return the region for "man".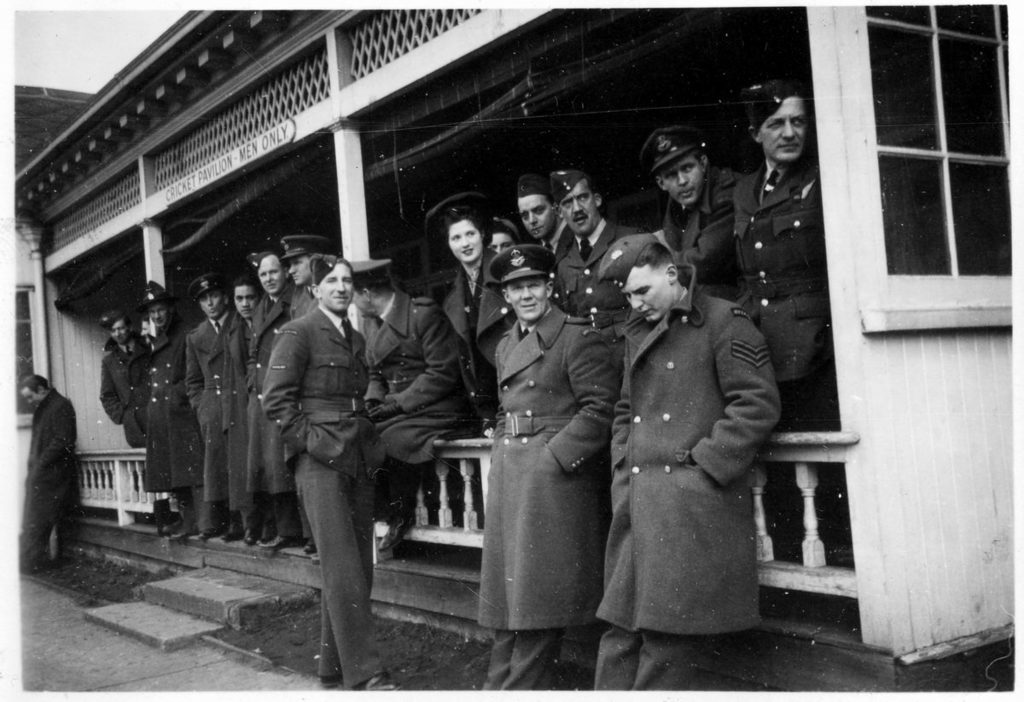
bbox(18, 380, 79, 571).
